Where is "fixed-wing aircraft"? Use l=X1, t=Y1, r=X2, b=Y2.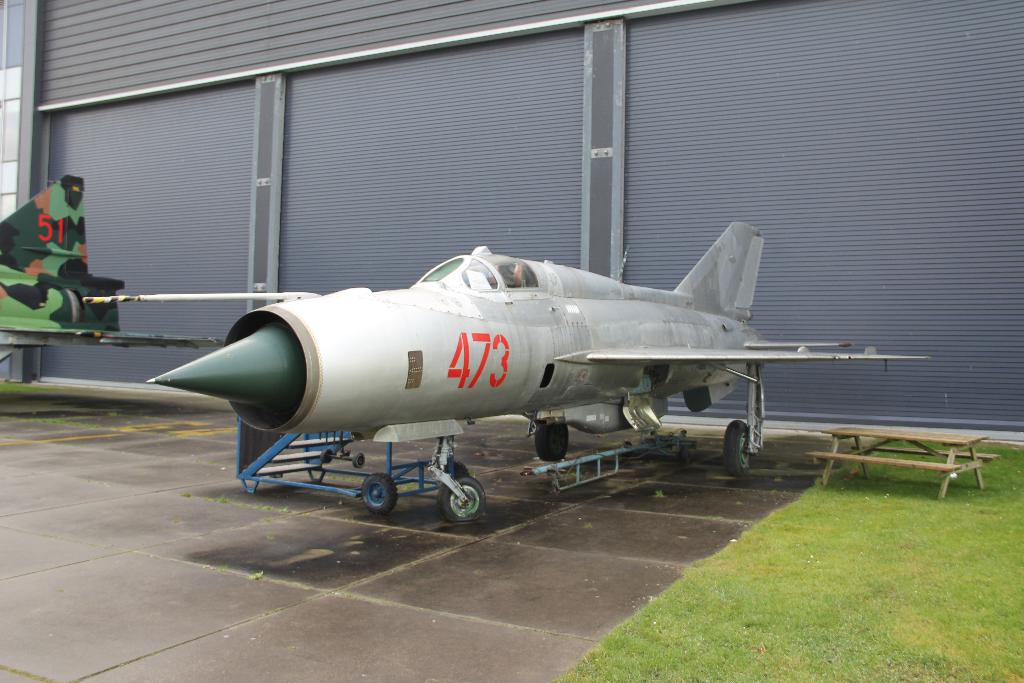
l=0, t=168, r=236, b=374.
